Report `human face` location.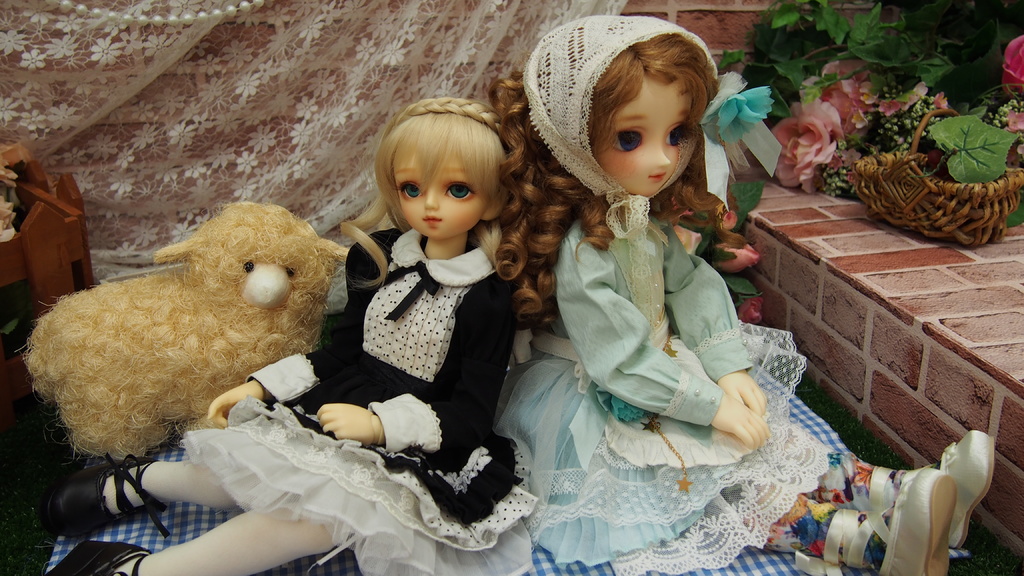
Report: [590, 72, 696, 198].
